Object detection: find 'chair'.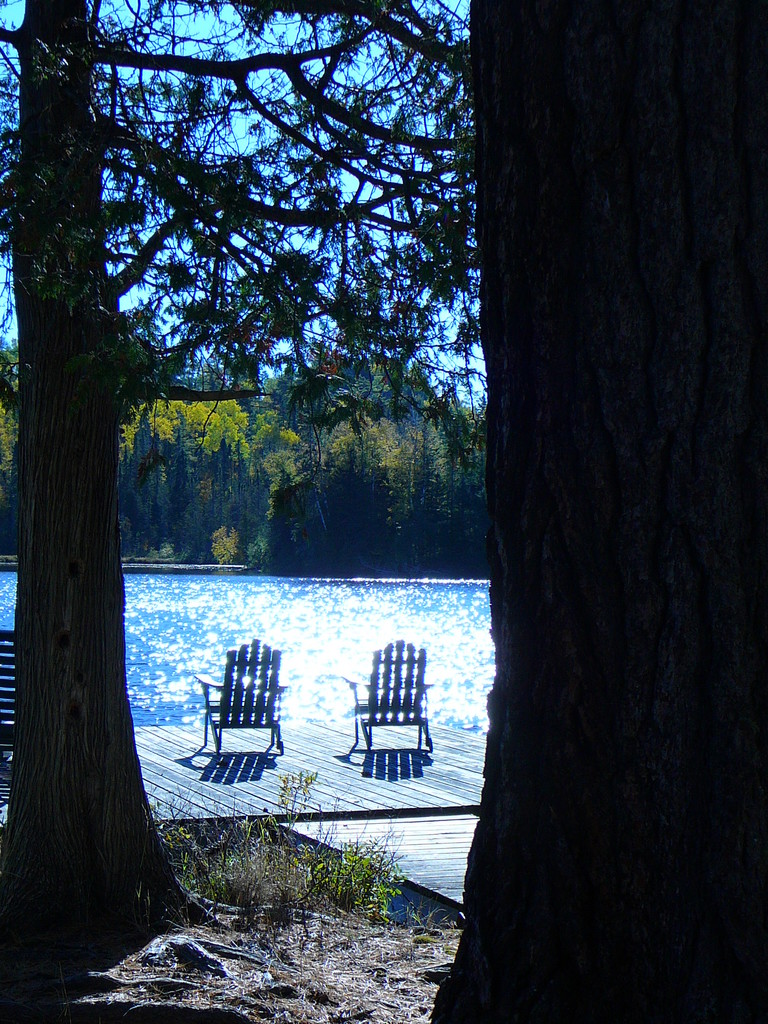
{"x1": 196, "y1": 636, "x2": 285, "y2": 762}.
